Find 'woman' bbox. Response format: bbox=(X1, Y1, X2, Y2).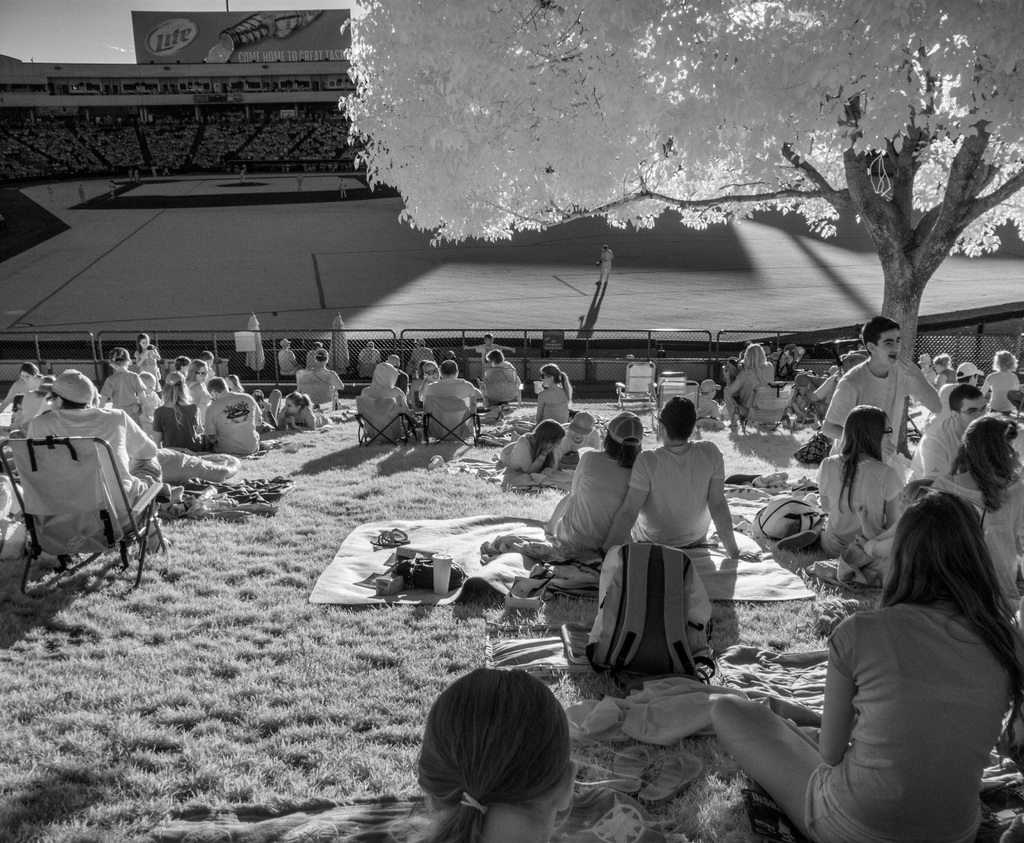
bbox=(0, 361, 42, 413).
